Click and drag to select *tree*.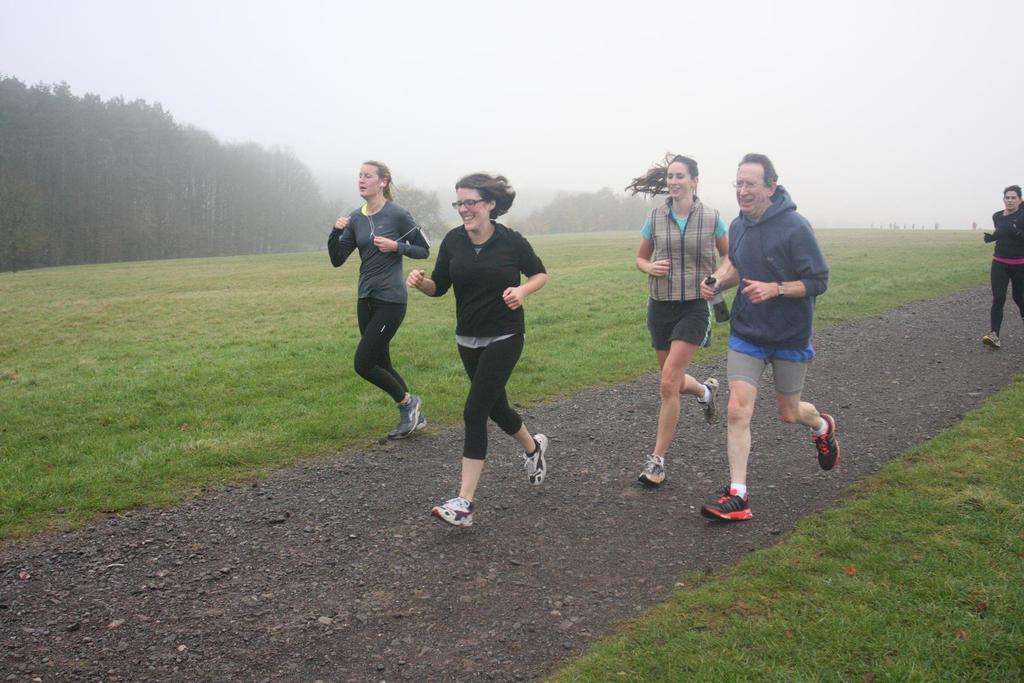
Selection: detection(91, 106, 124, 243).
